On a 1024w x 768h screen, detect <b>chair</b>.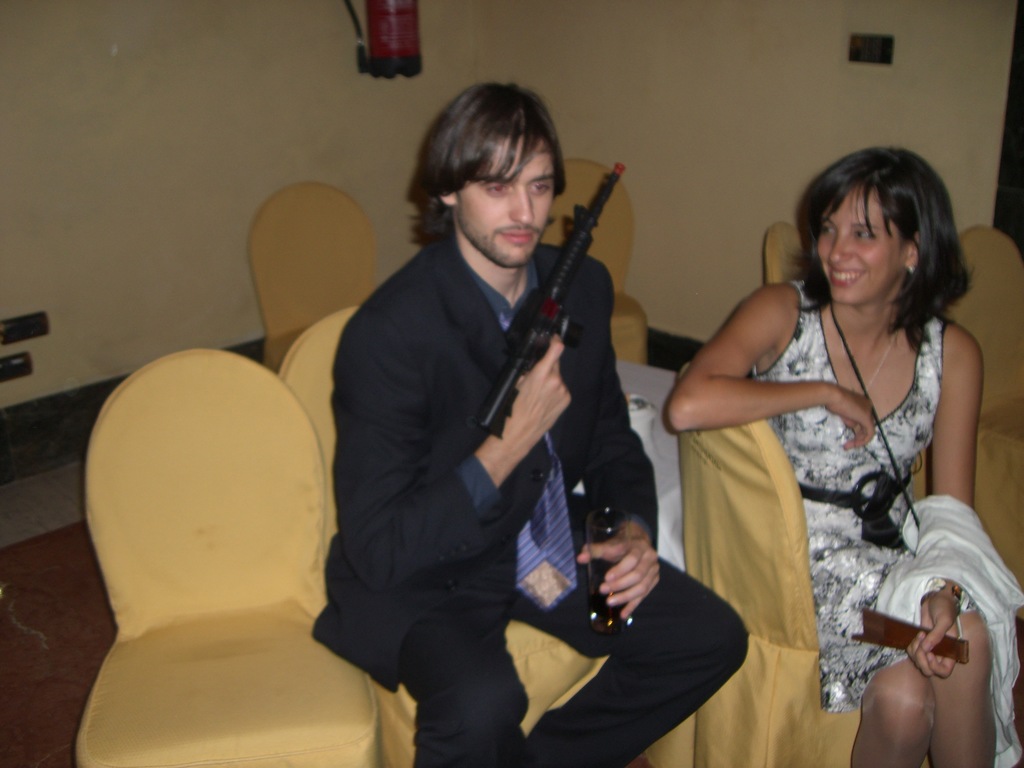
x1=543, y1=157, x2=650, y2=366.
